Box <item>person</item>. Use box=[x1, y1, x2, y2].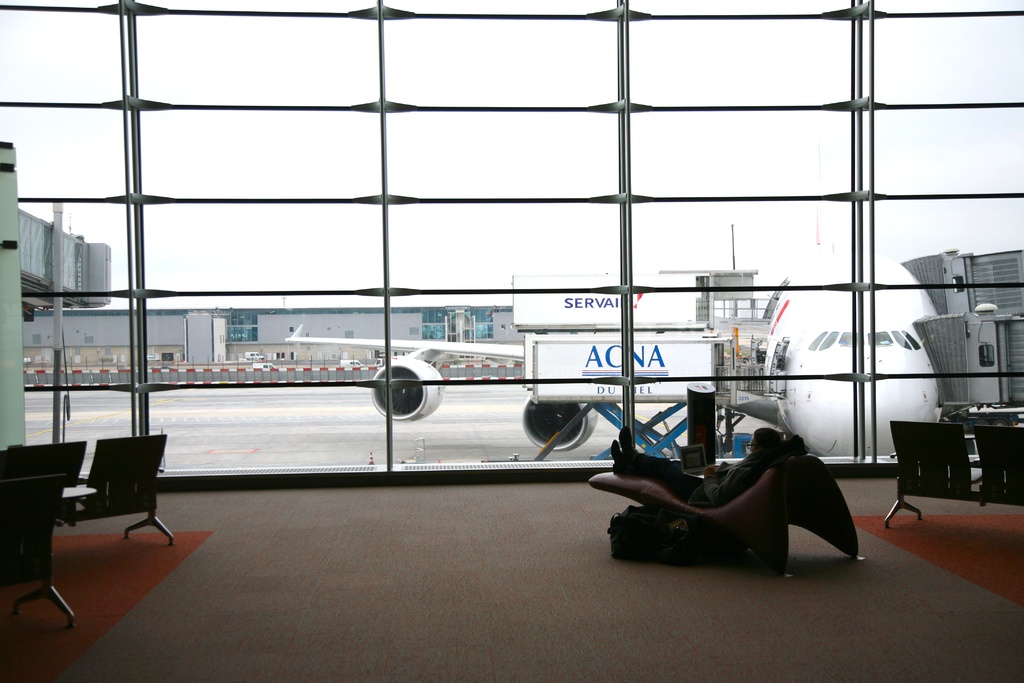
box=[603, 368, 858, 595].
